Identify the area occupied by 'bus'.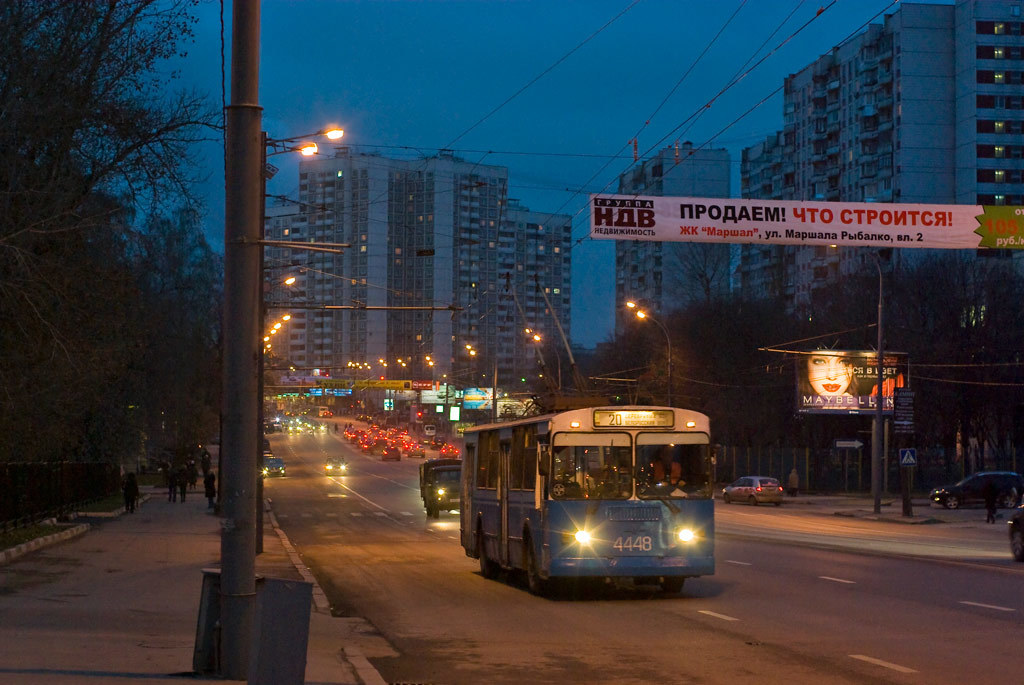
Area: [461,404,714,592].
